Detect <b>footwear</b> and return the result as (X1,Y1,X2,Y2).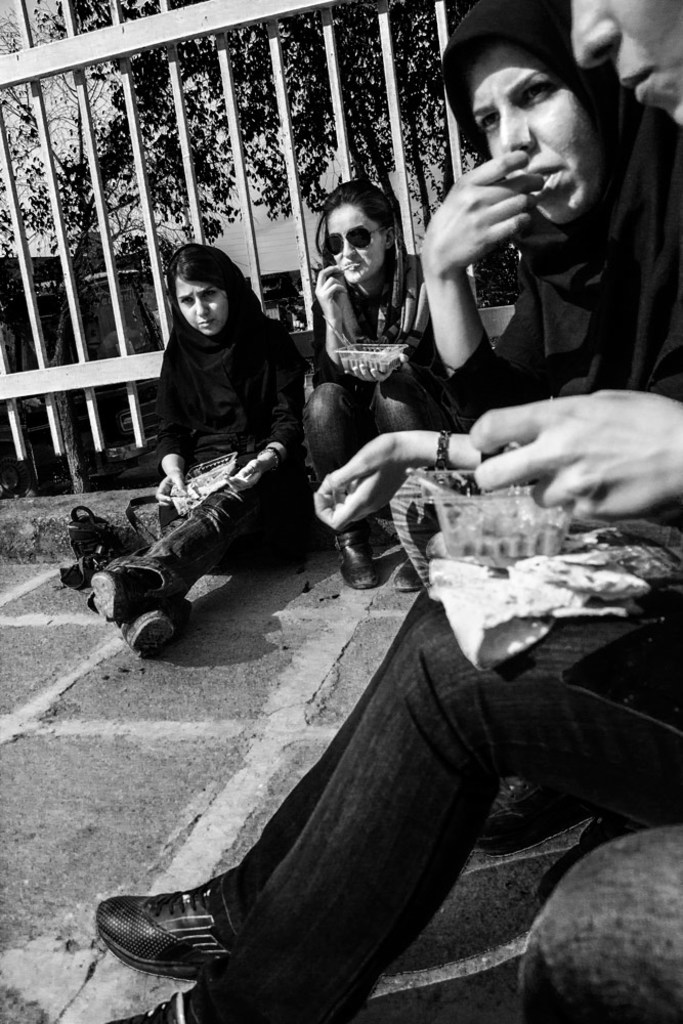
(86,554,168,622).
